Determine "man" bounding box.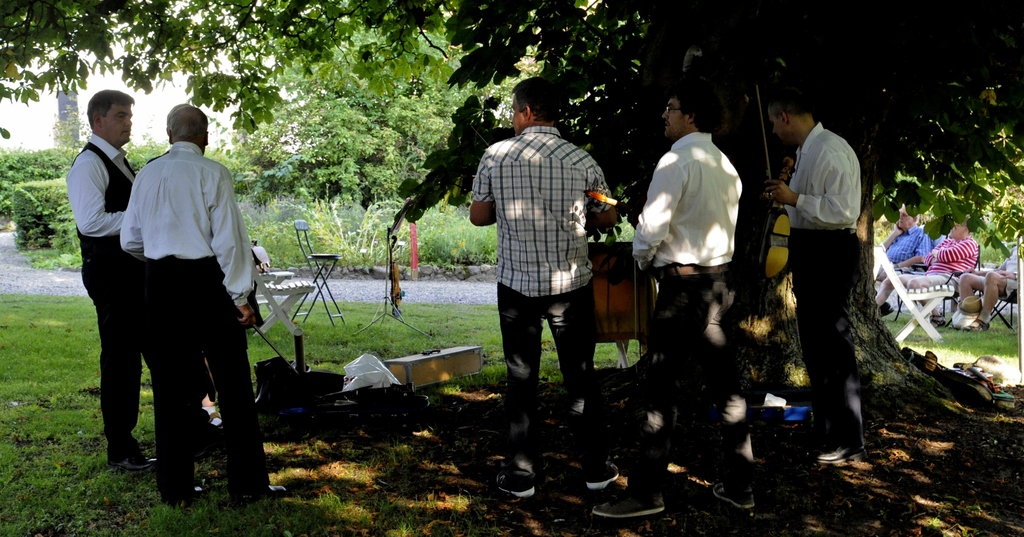
Determined: 61, 84, 161, 462.
